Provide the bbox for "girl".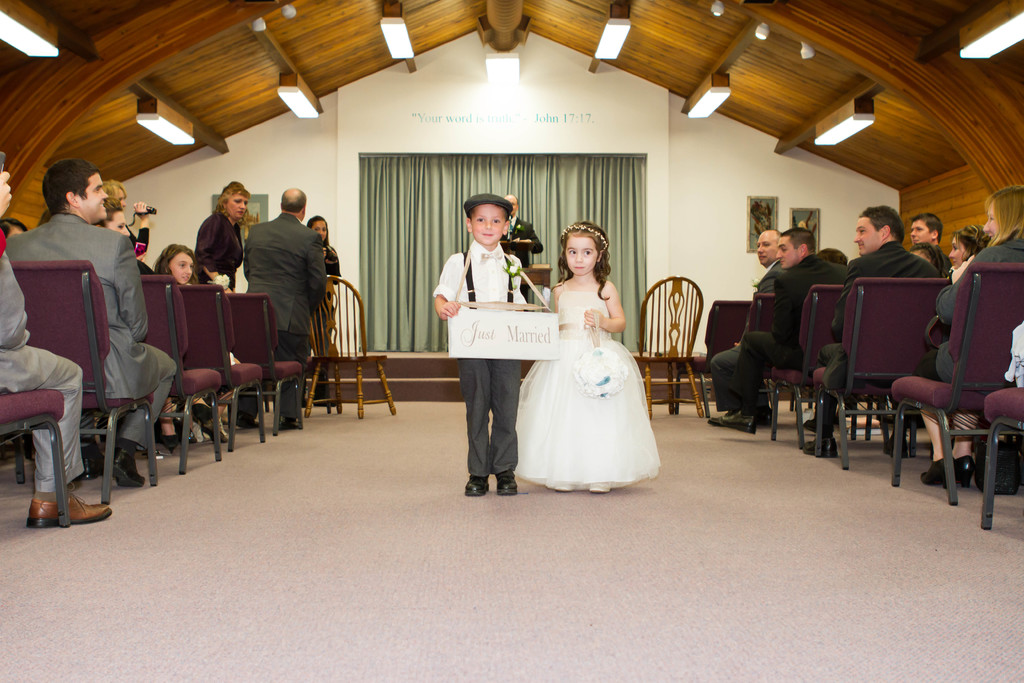
locate(0, 219, 31, 240).
